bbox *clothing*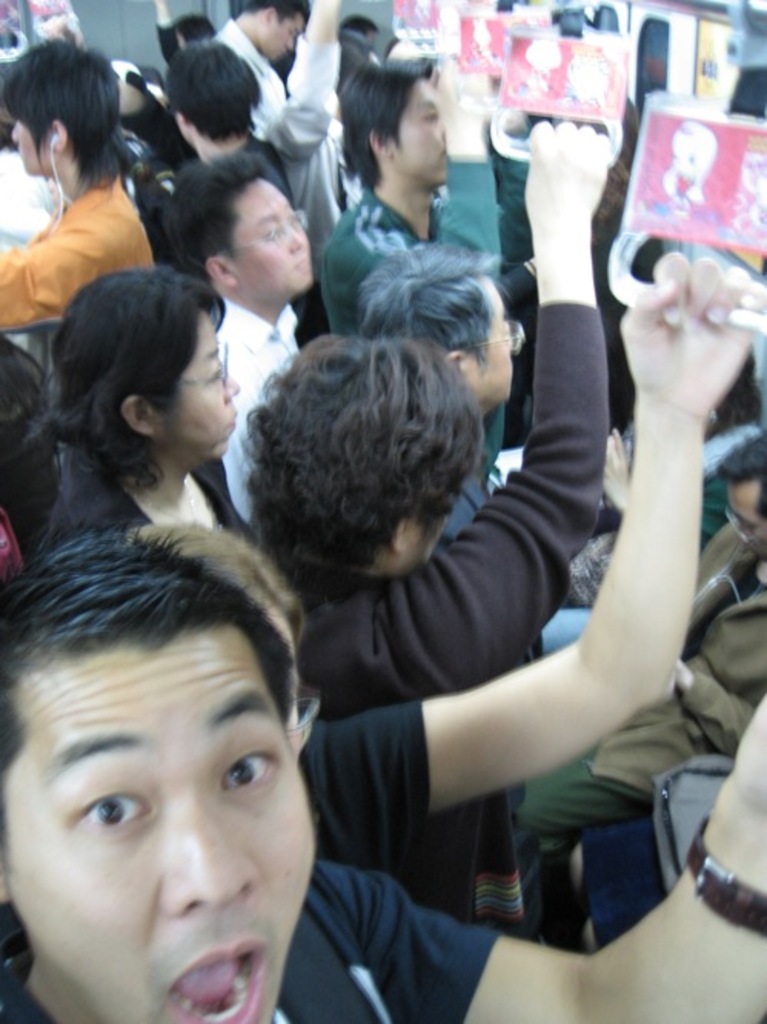
{"x1": 2, "y1": 134, "x2": 168, "y2": 295}
